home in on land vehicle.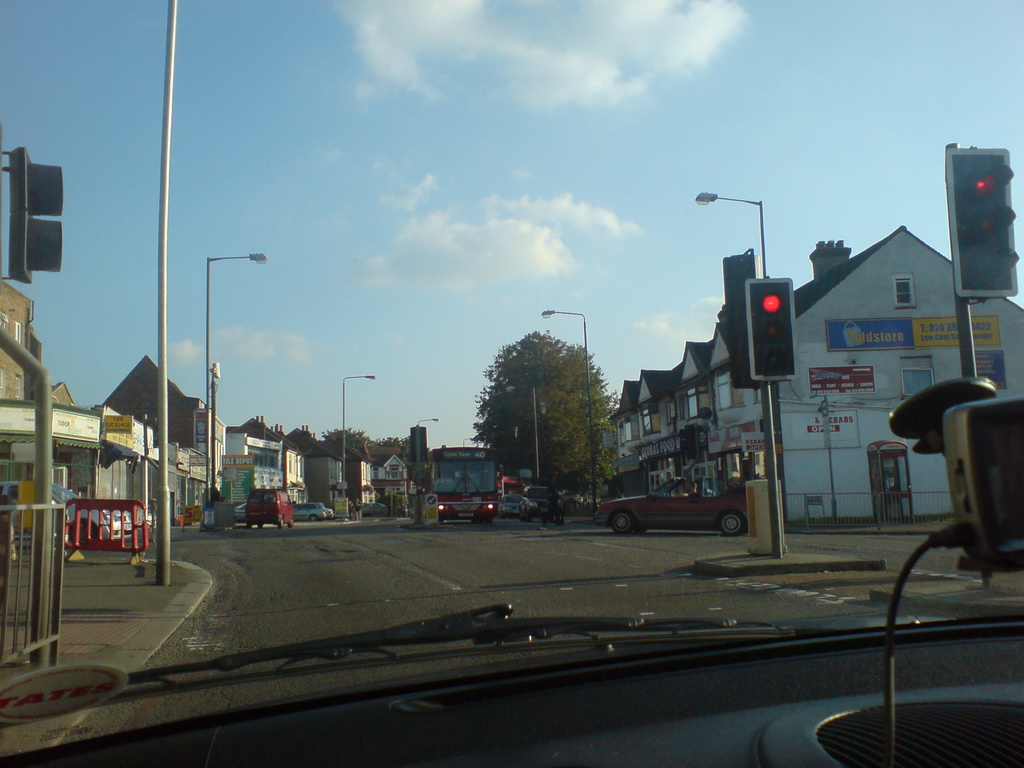
Homed in at (1,482,131,543).
